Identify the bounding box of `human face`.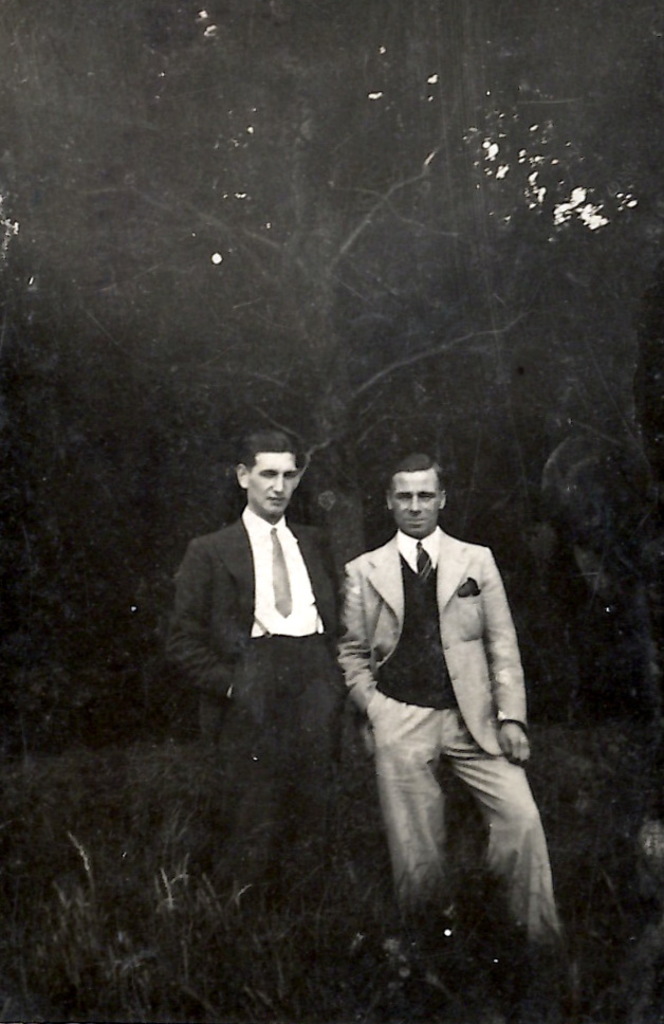
390:468:442:536.
